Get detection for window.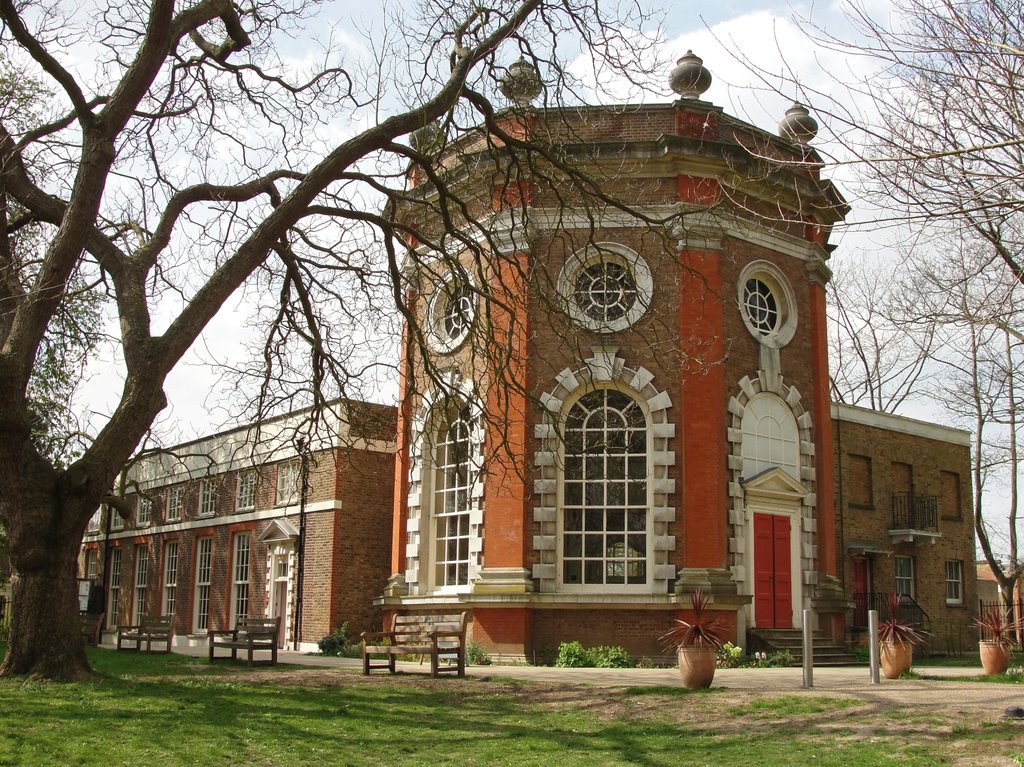
Detection: <box>565,252,647,325</box>.
